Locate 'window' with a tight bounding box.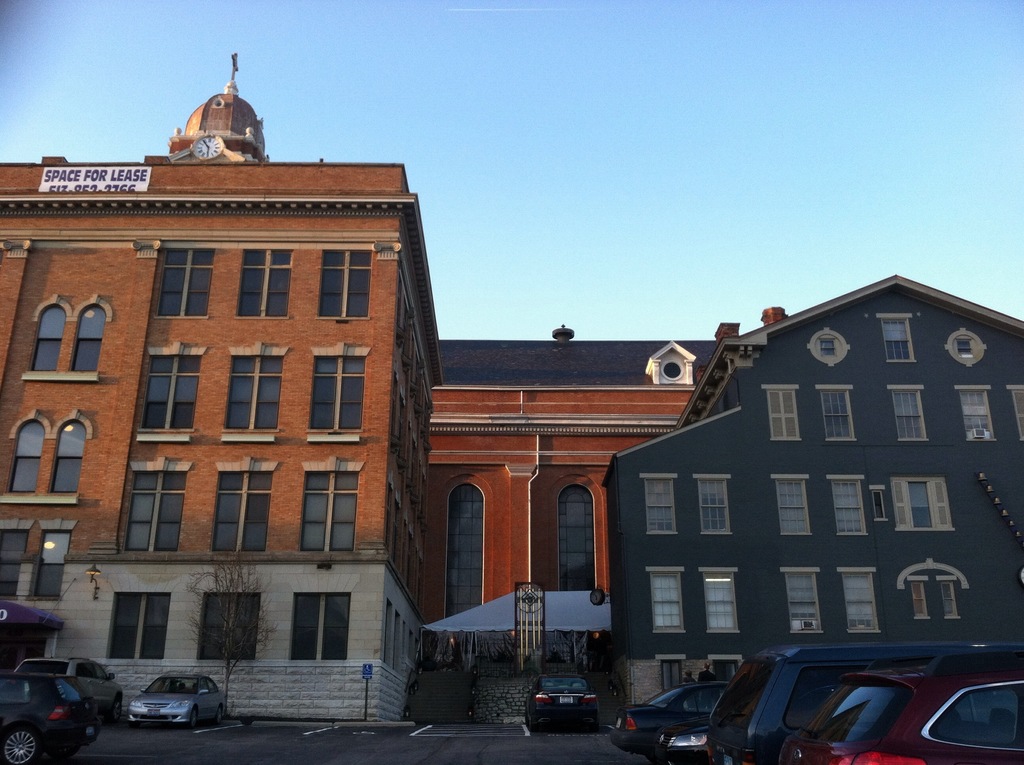
(945, 335, 988, 362).
